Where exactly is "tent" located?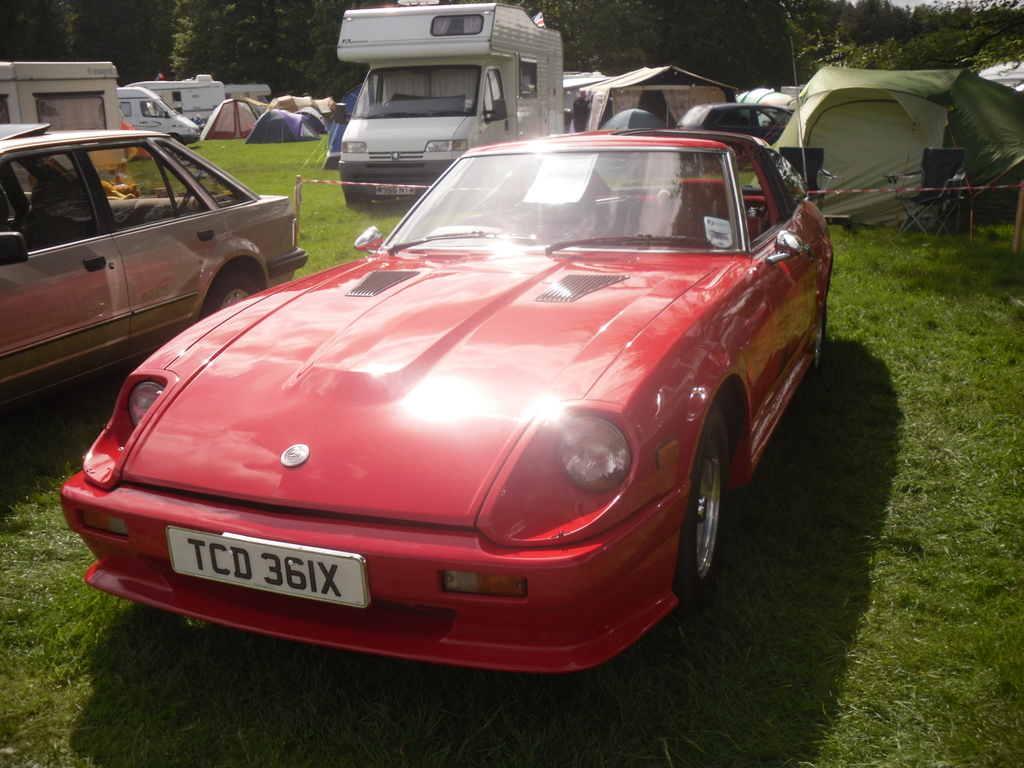
Its bounding box is locate(740, 85, 798, 113).
